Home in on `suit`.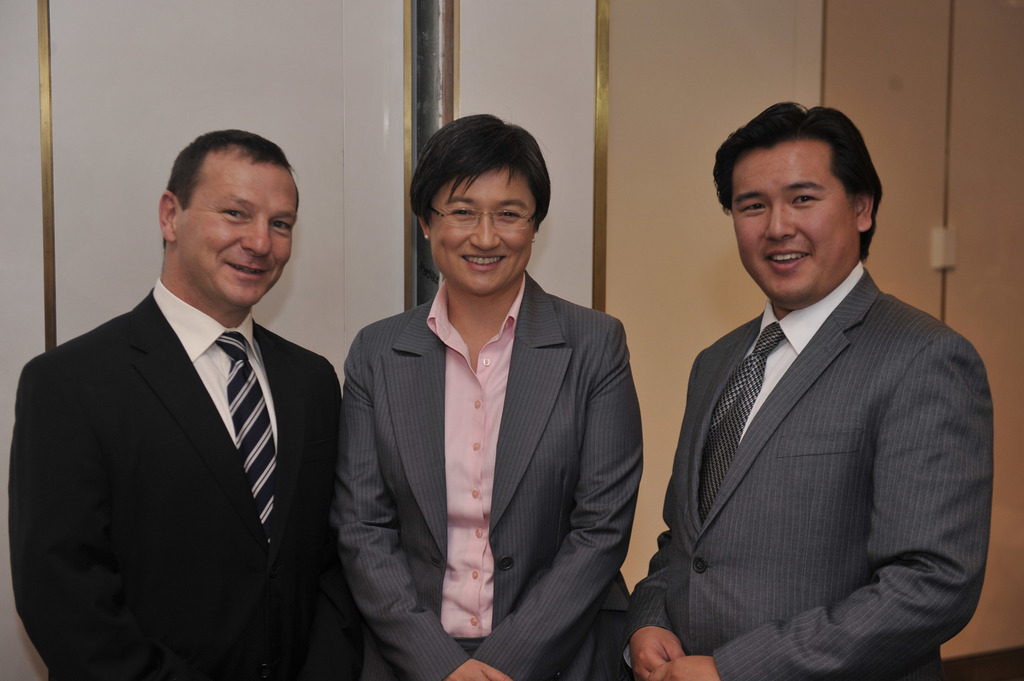
Homed in at [x1=5, y1=277, x2=372, y2=680].
